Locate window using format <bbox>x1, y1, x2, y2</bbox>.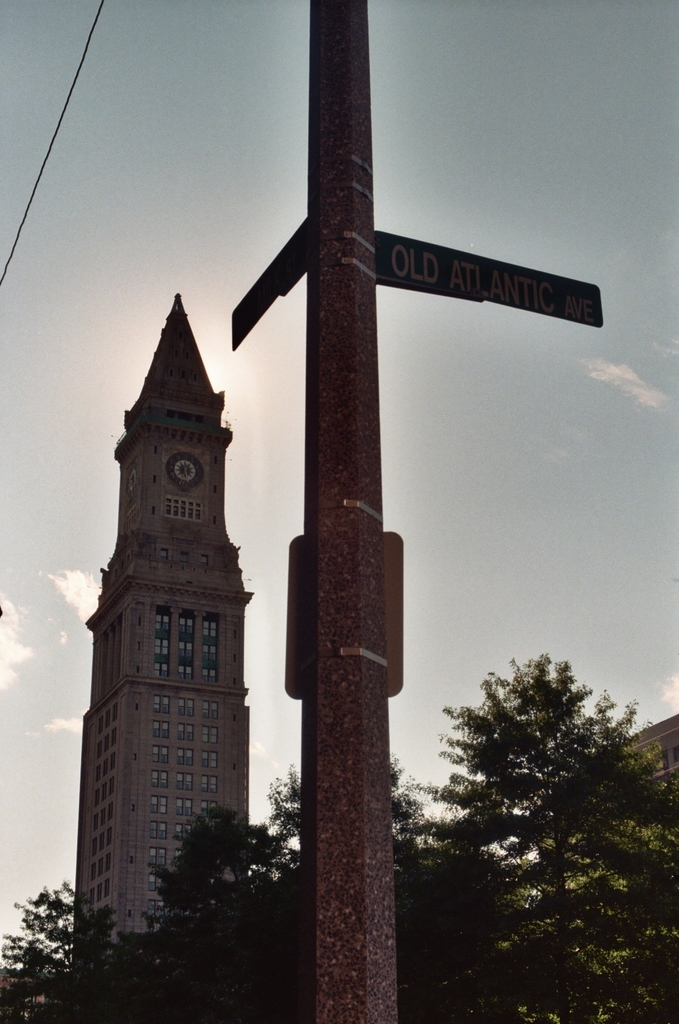
<bbox>202, 700, 220, 719</bbox>.
